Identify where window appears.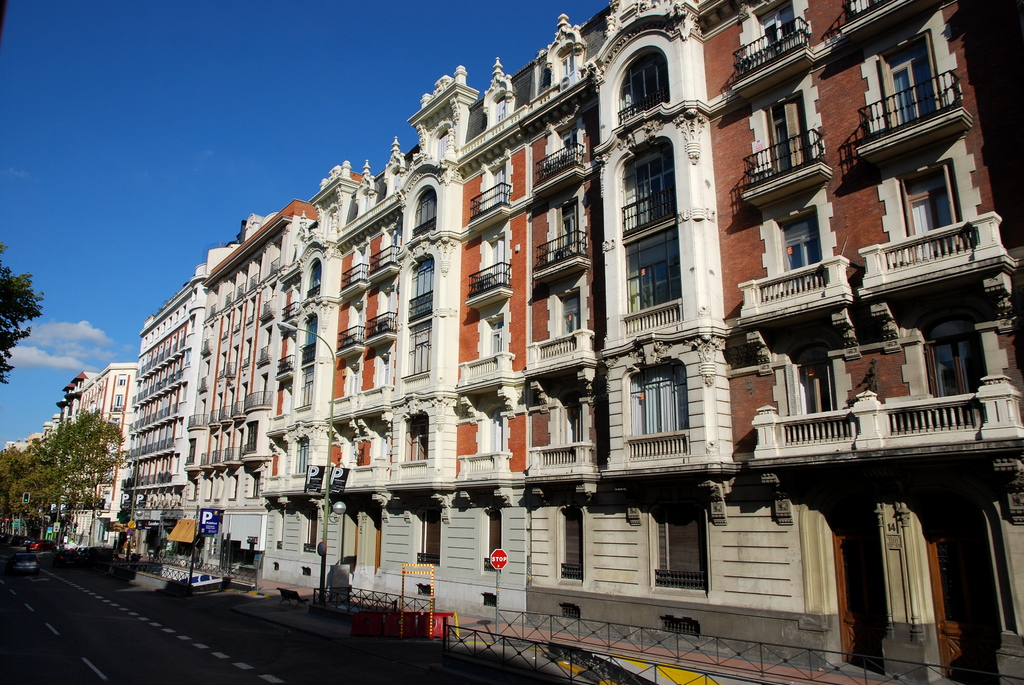
Appears at [555,505,582,581].
